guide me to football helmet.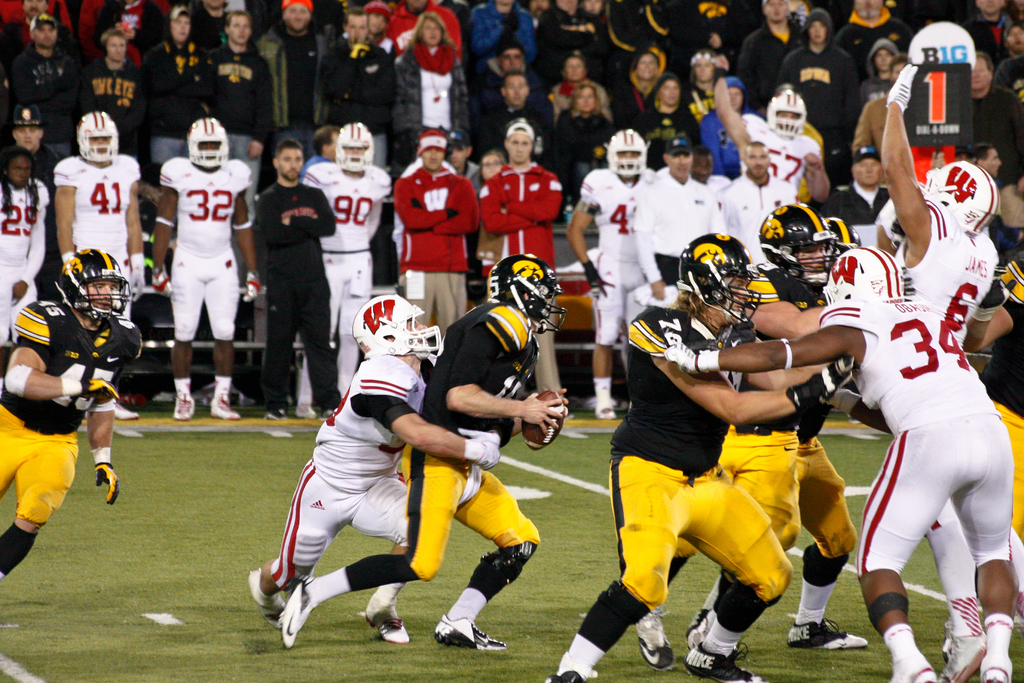
Guidance: <box>927,163,1001,238</box>.
